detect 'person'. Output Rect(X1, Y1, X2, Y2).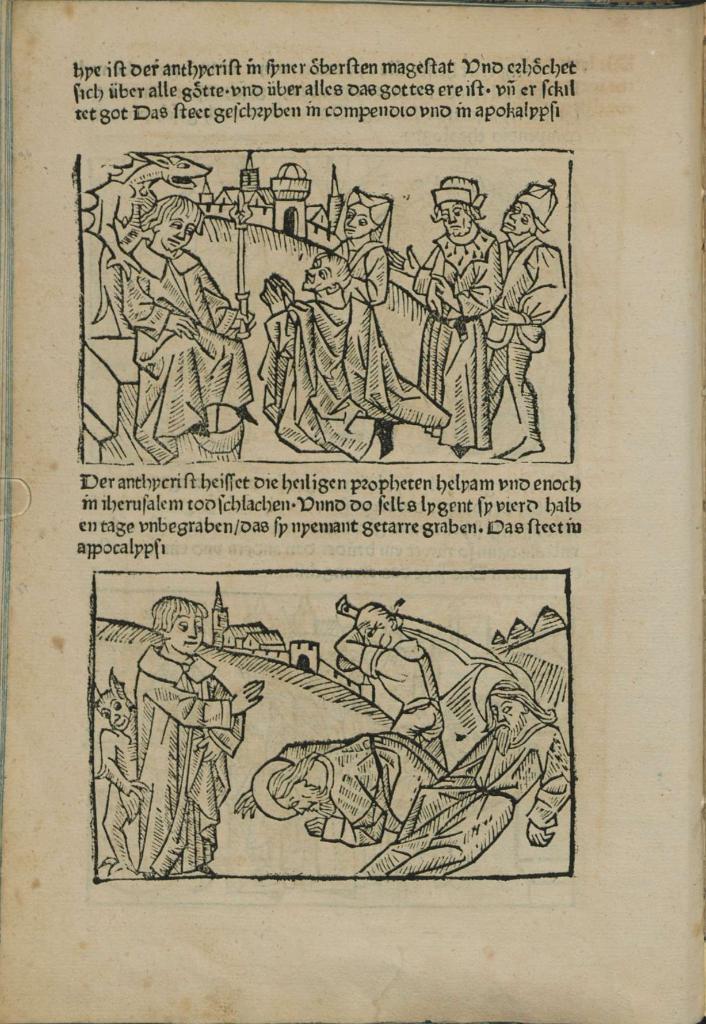
Rect(389, 162, 502, 451).
